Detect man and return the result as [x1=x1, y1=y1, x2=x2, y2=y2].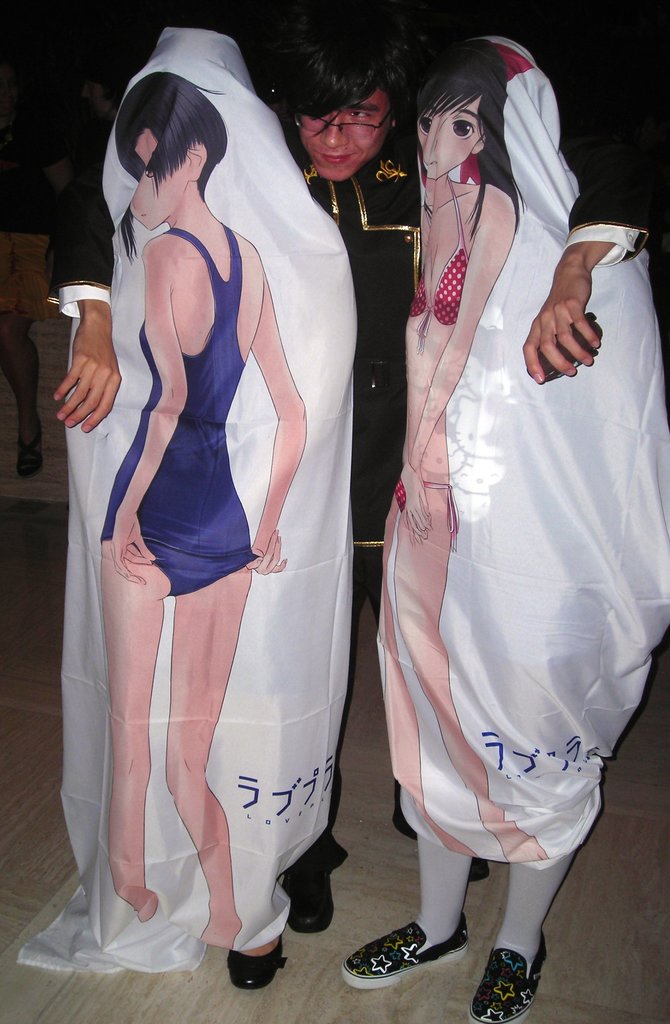
[x1=39, y1=0, x2=650, y2=932].
